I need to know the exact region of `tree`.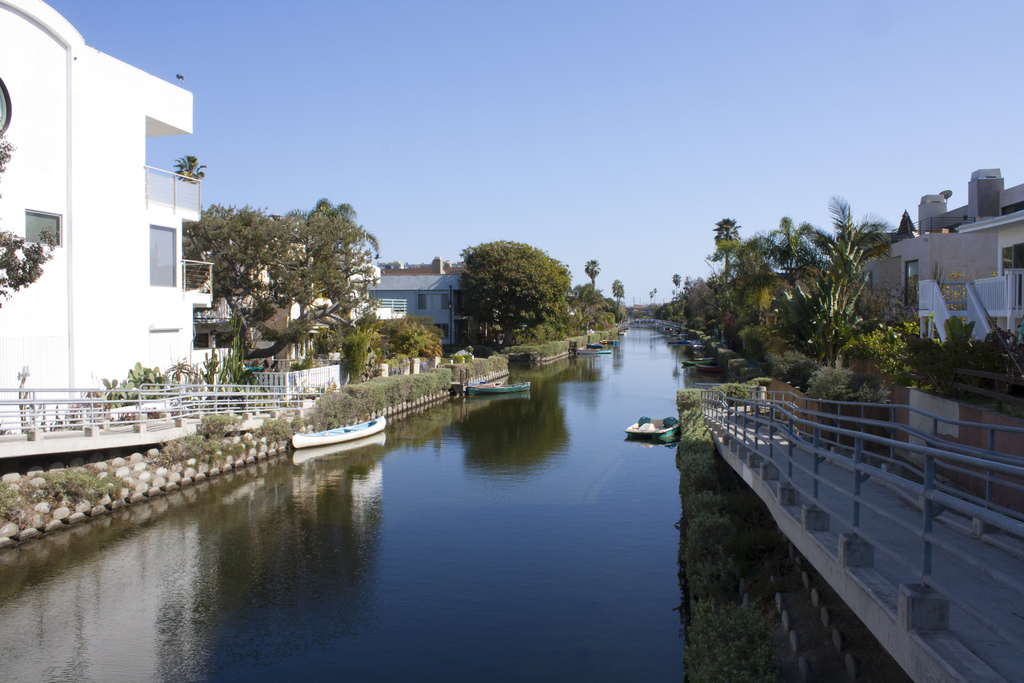
Region: [x1=454, y1=227, x2=588, y2=351].
